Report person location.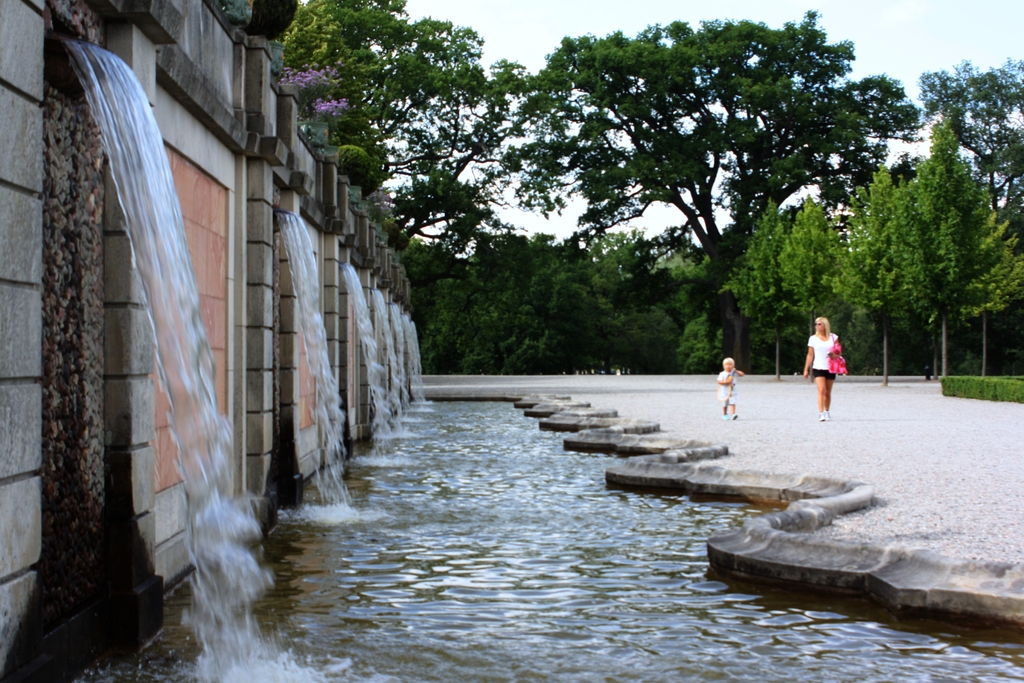
Report: Rect(714, 356, 750, 424).
